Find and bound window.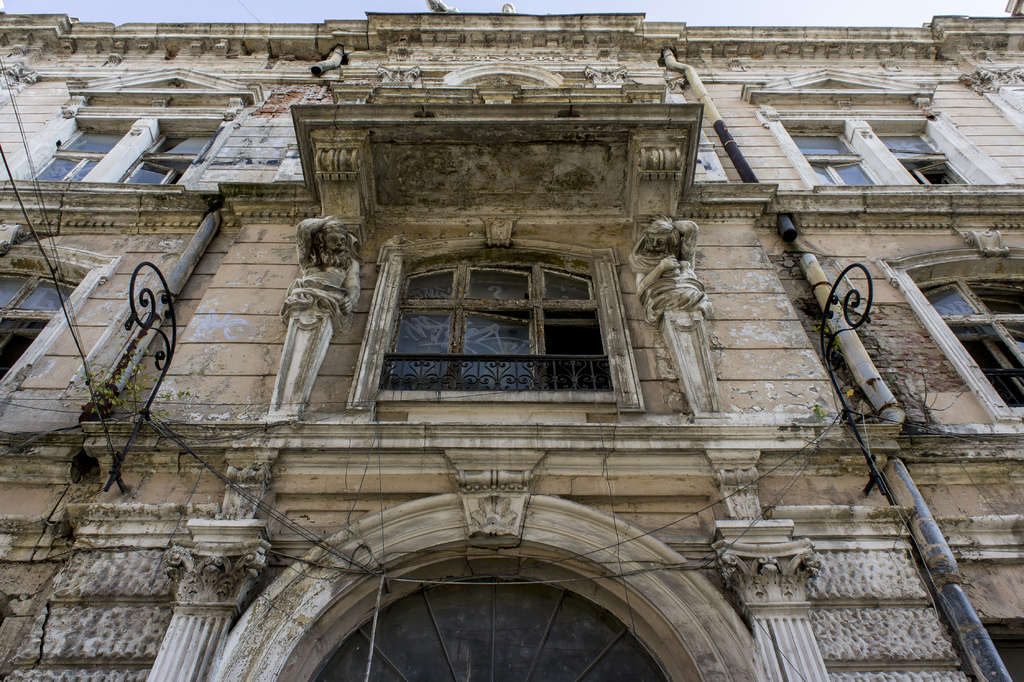
Bound: bbox(872, 242, 1023, 430).
